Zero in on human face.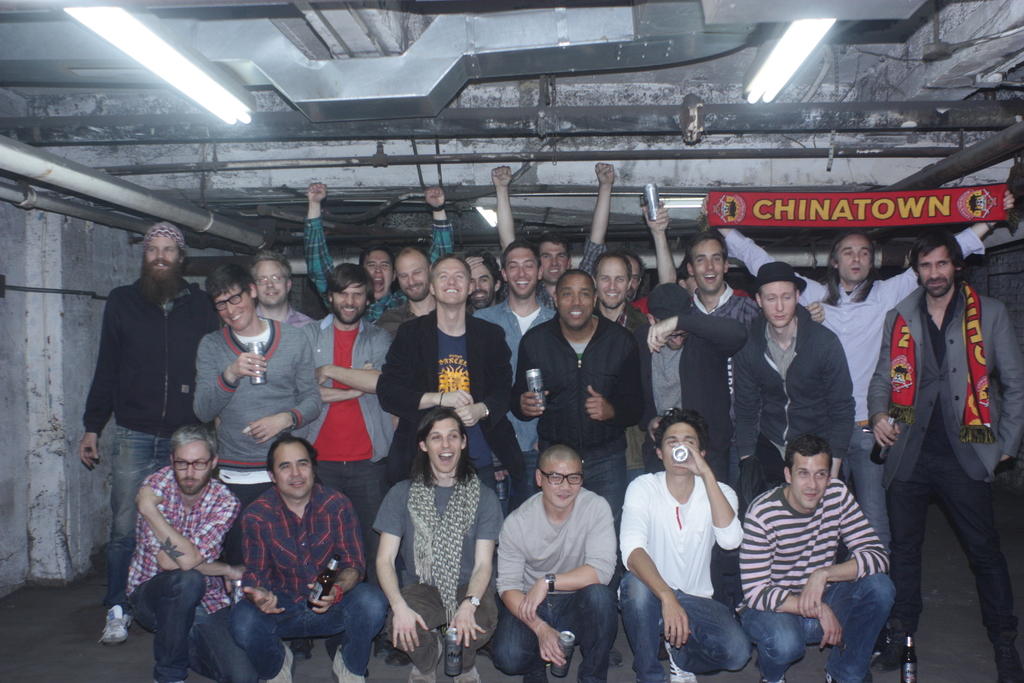
Zeroed in: bbox=[171, 443, 213, 492].
